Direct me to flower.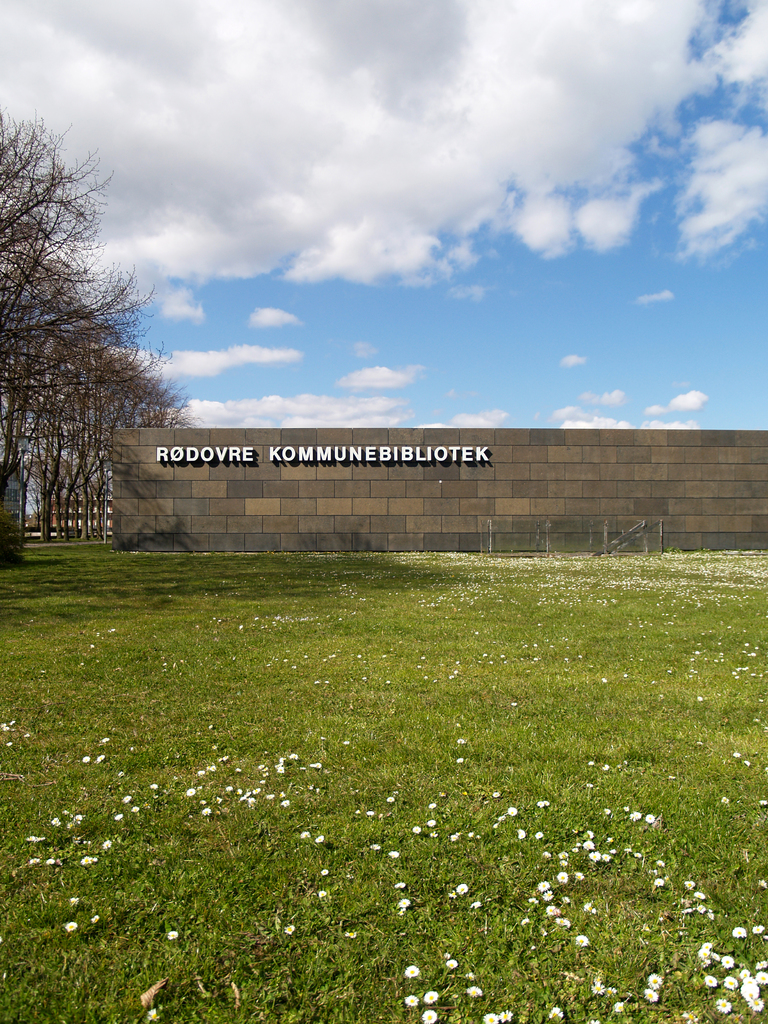
Direction: pyautogui.locateOnScreen(83, 755, 88, 765).
